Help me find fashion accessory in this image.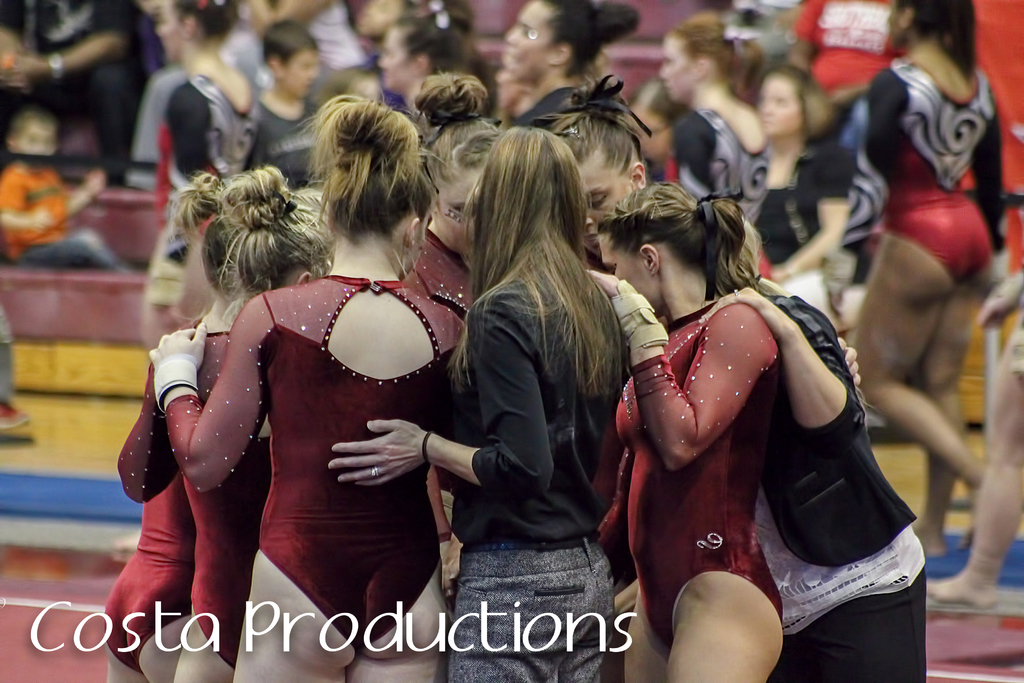
Found it: 154, 377, 204, 414.
